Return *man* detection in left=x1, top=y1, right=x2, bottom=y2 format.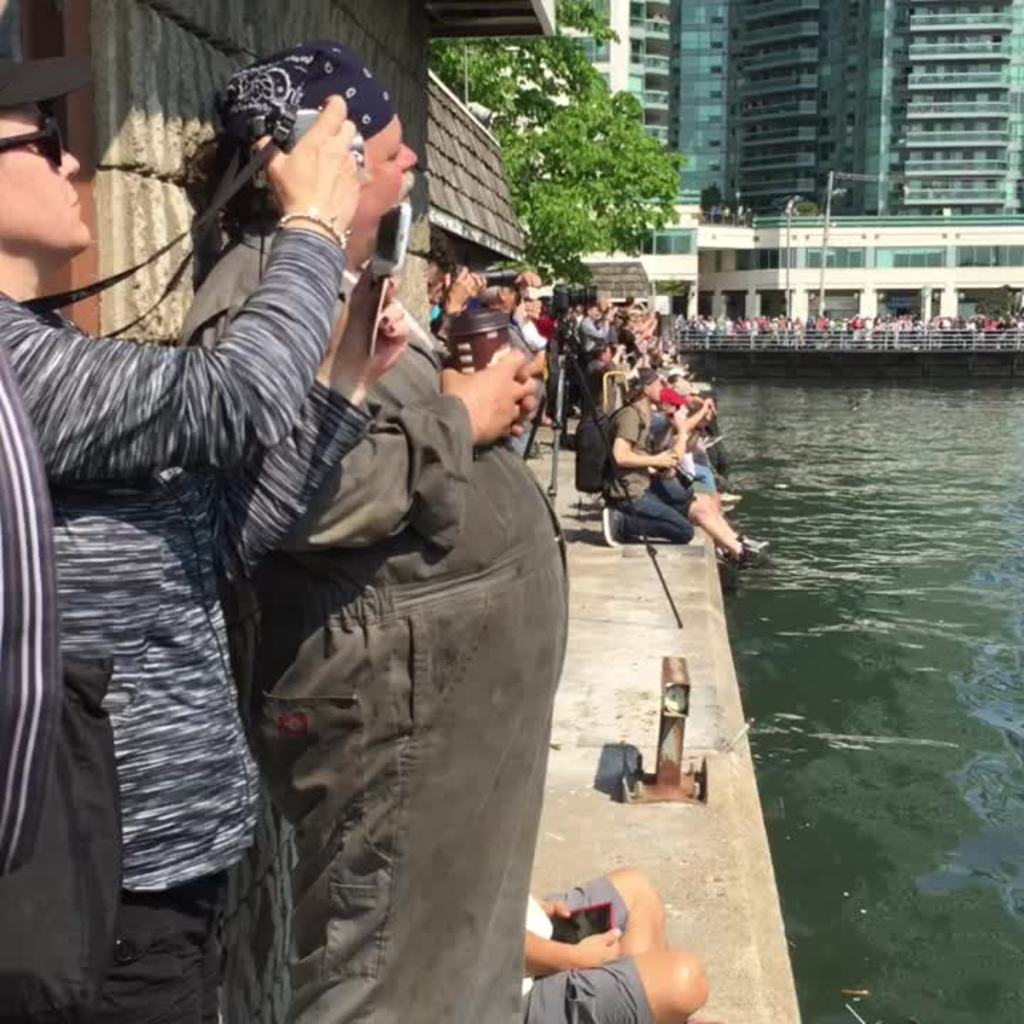
left=0, top=80, right=361, bottom=1023.
